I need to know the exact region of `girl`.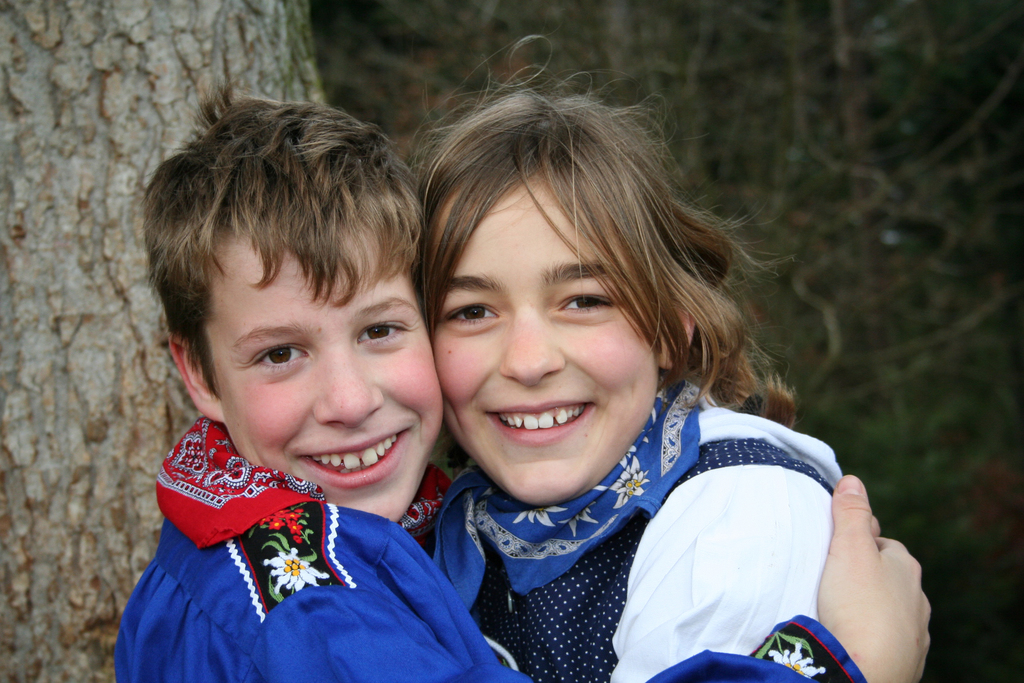
Region: 399:29:880:682.
